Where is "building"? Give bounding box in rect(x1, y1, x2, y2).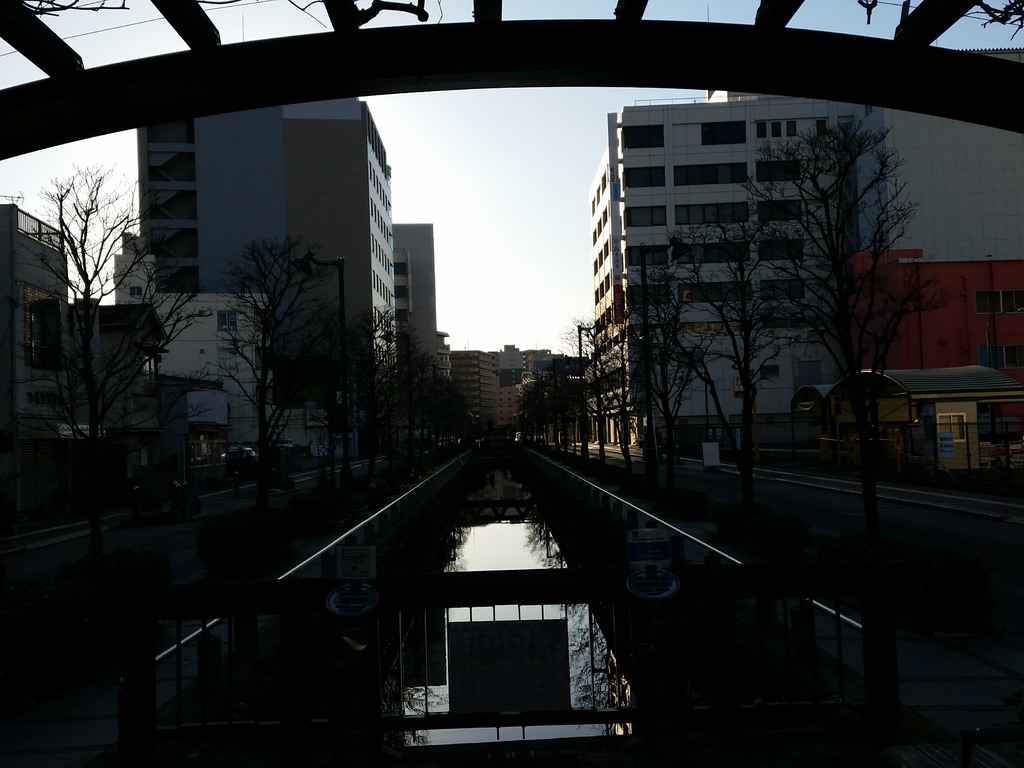
rect(706, 46, 1023, 418).
